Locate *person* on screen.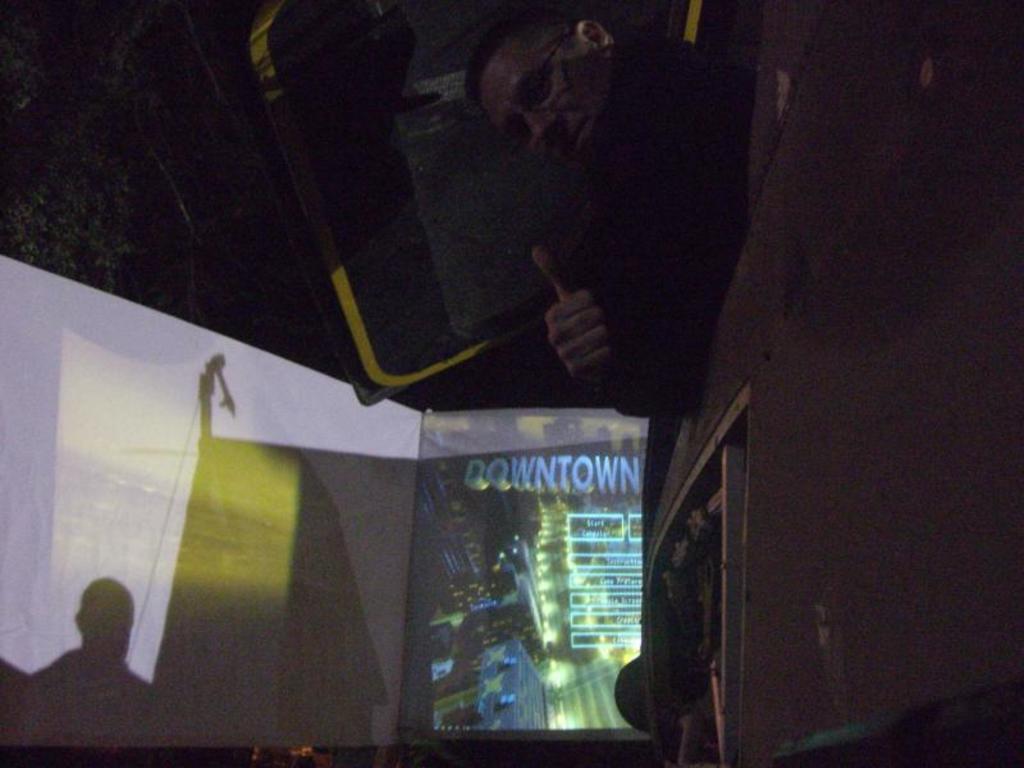
On screen at bbox(461, 4, 748, 416).
